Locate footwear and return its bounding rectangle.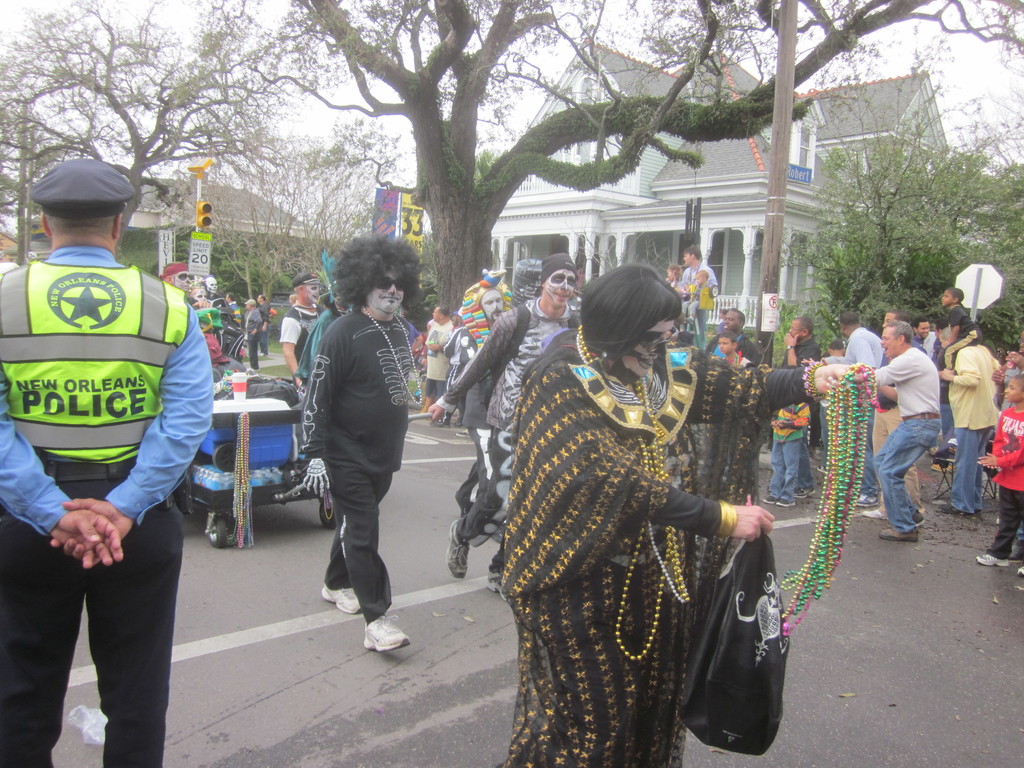
BBox(856, 494, 878, 504).
